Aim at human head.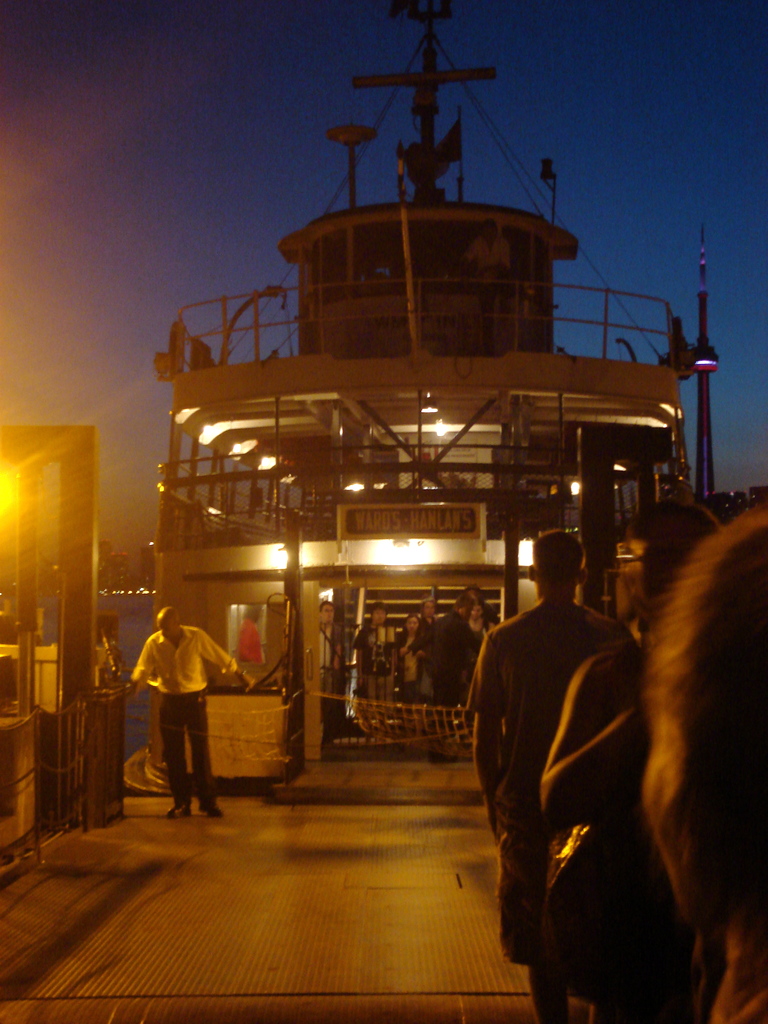
Aimed at select_region(452, 593, 474, 618).
